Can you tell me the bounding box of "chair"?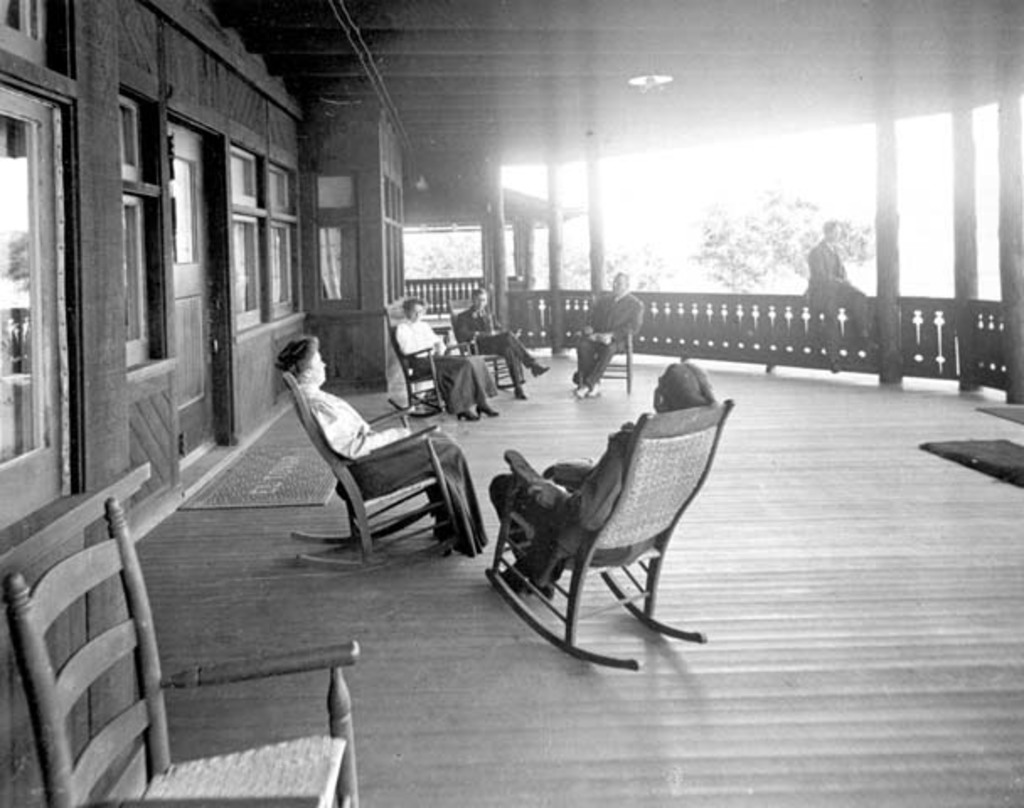
left=0, top=495, right=360, bottom=806.
